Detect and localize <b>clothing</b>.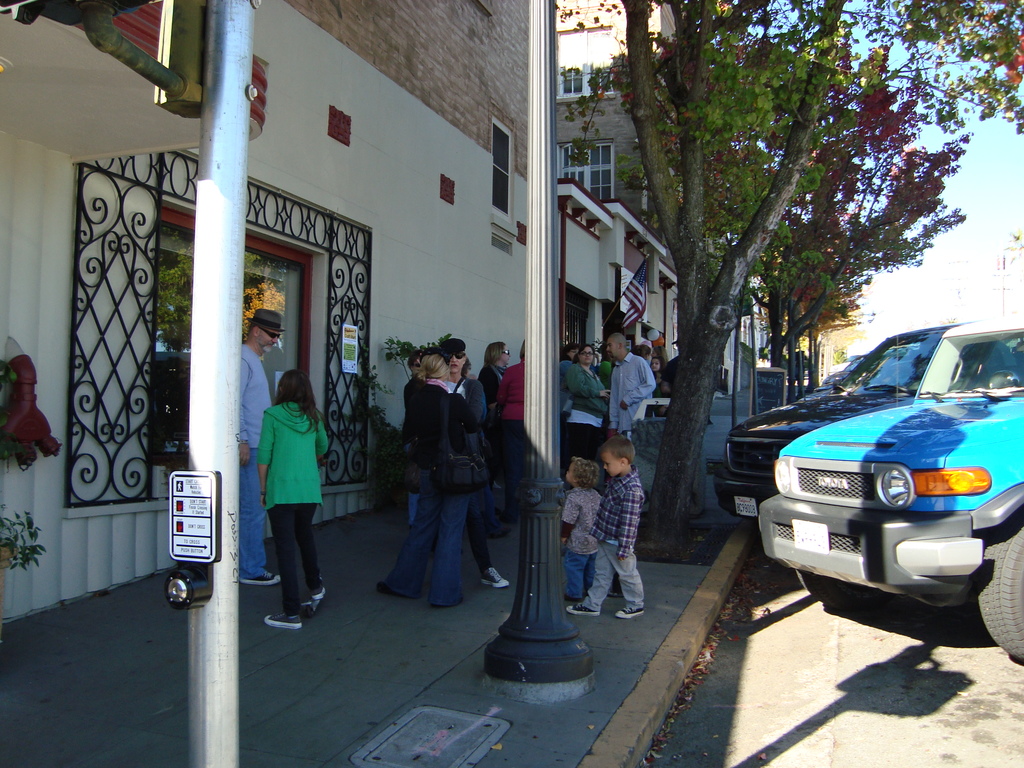
Localized at box(395, 376, 477, 473).
